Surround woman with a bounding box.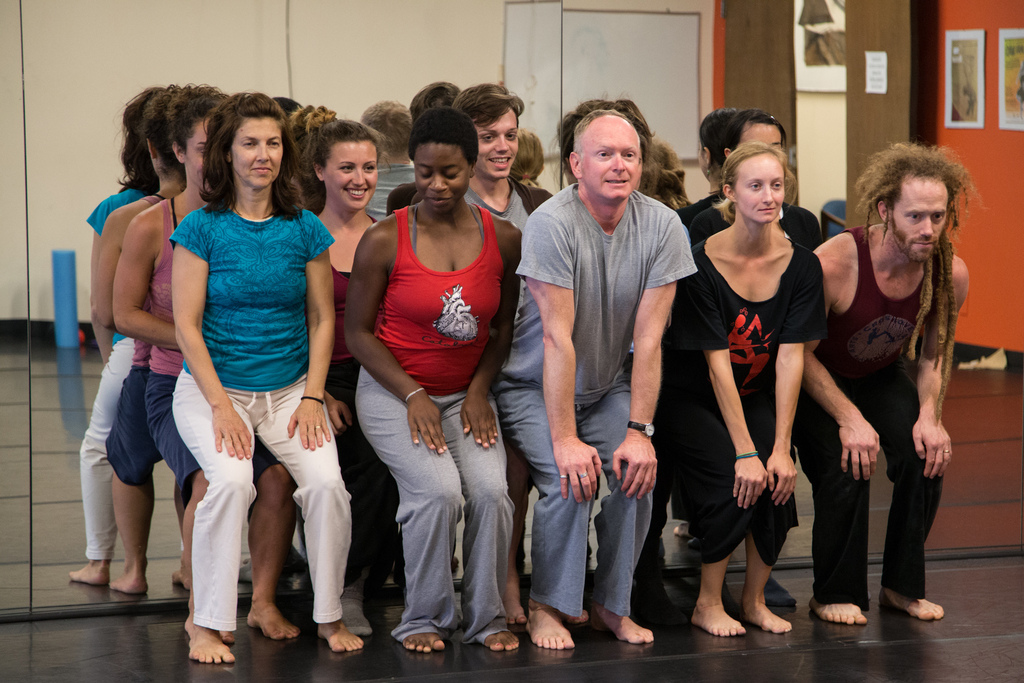
l=688, t=132, r=824, b=628.
